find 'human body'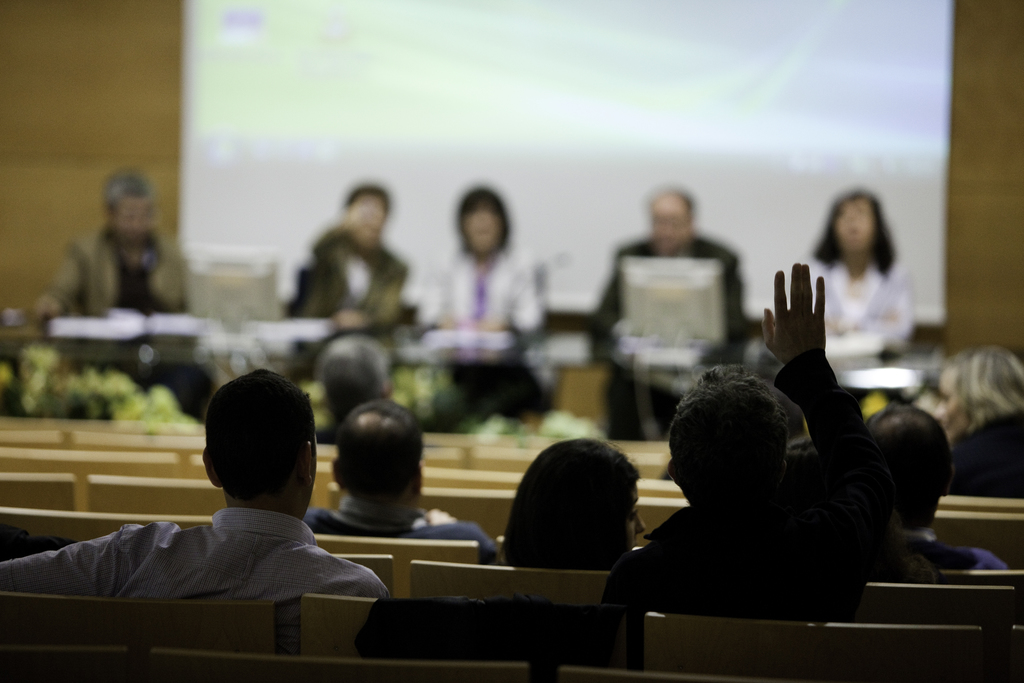
(414,252,535,433)
